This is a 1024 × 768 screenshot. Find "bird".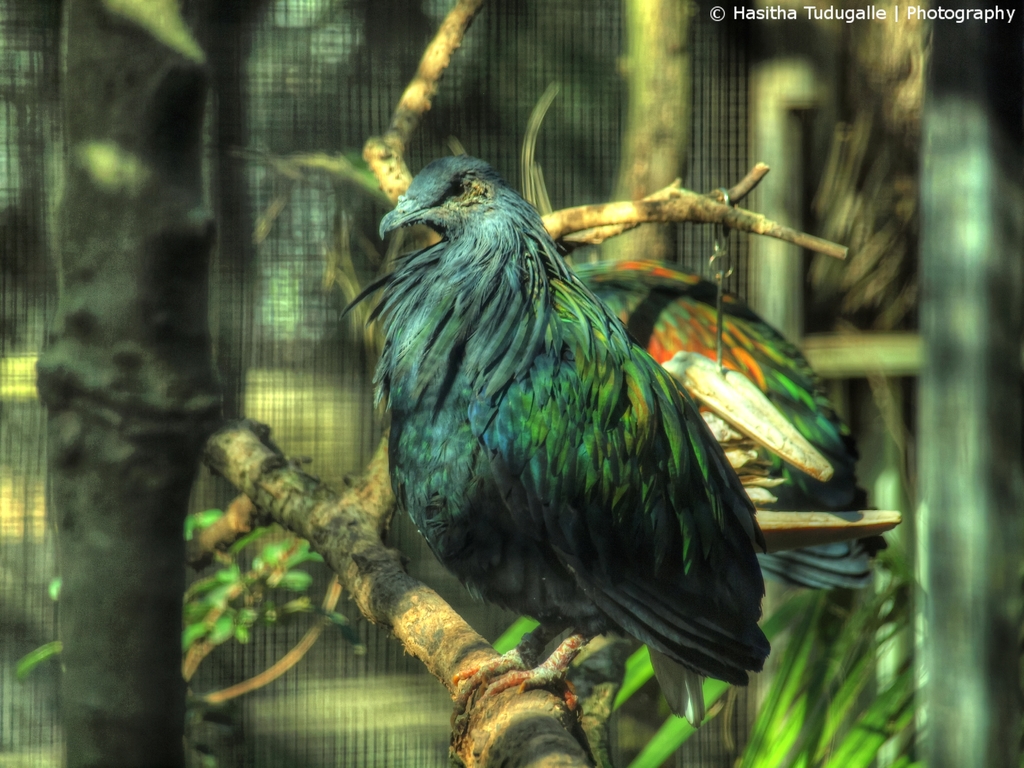
Bounding box: x1=552 y1=249 x2=885 y2=616.
